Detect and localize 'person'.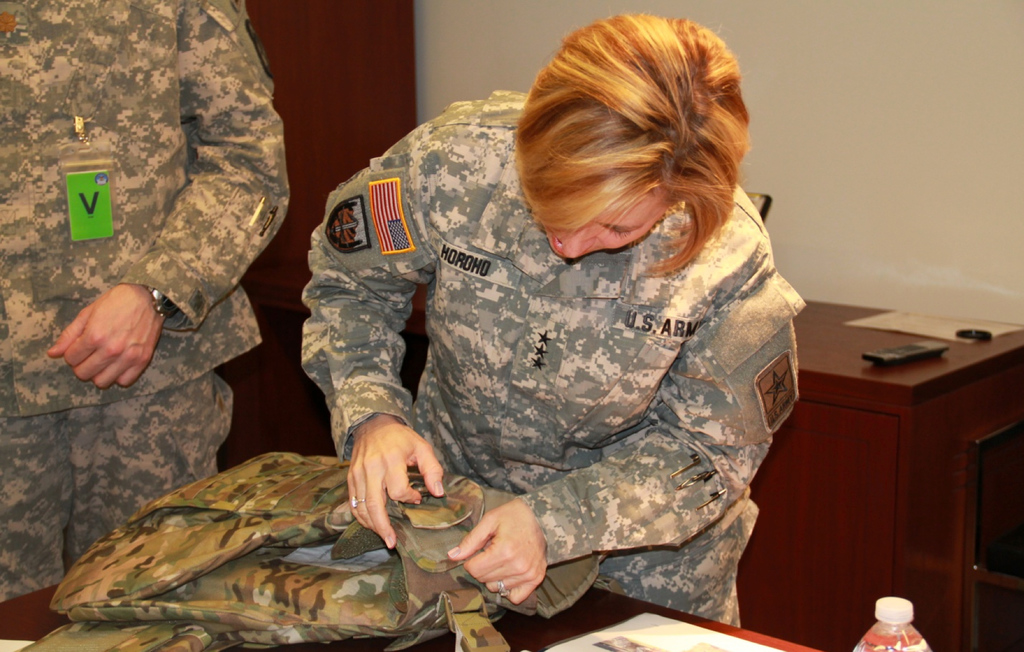
Localized at BBox(302, 10, 808, 626).
